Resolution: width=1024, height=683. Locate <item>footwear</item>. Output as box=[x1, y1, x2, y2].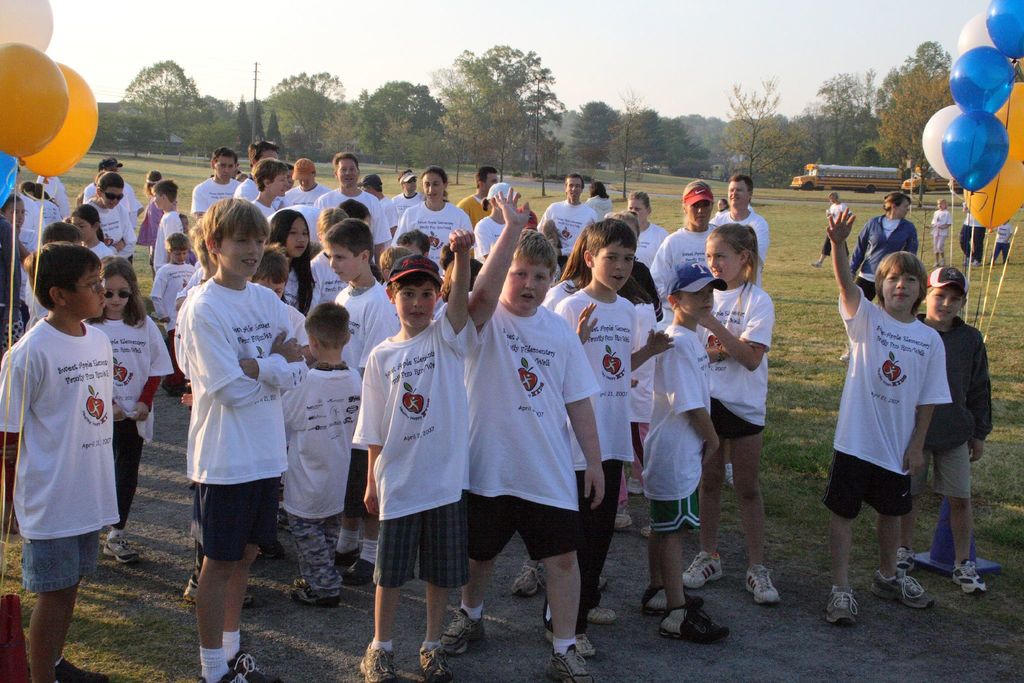
box=[586, 605, 616, 626].
